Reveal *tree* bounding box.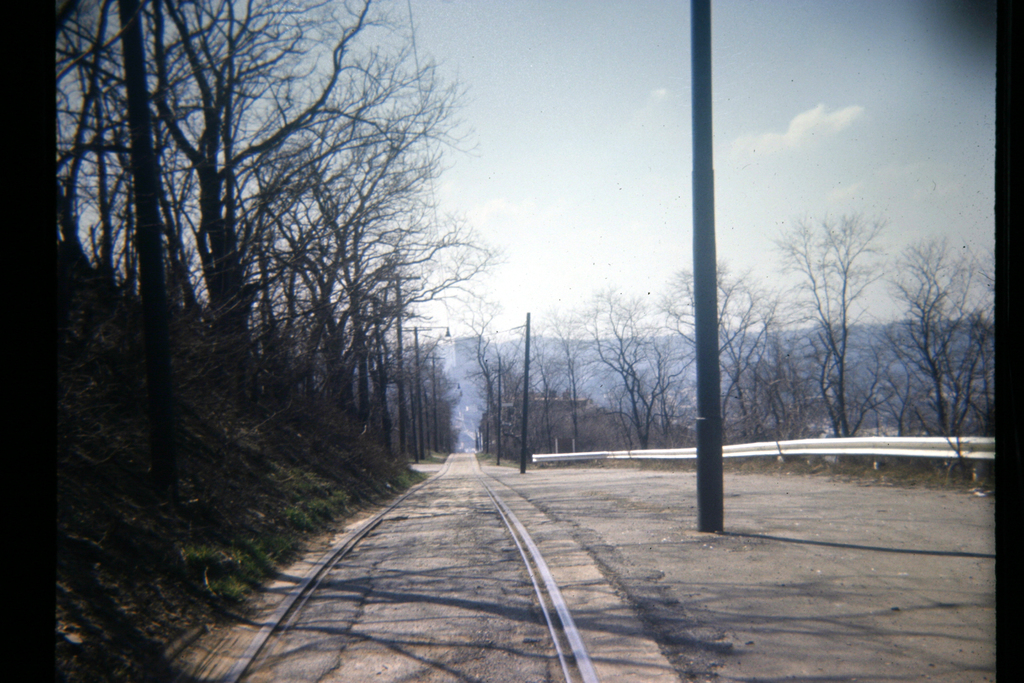
Revealed: [x1=770, y1=207, x2=891, y2=445].
